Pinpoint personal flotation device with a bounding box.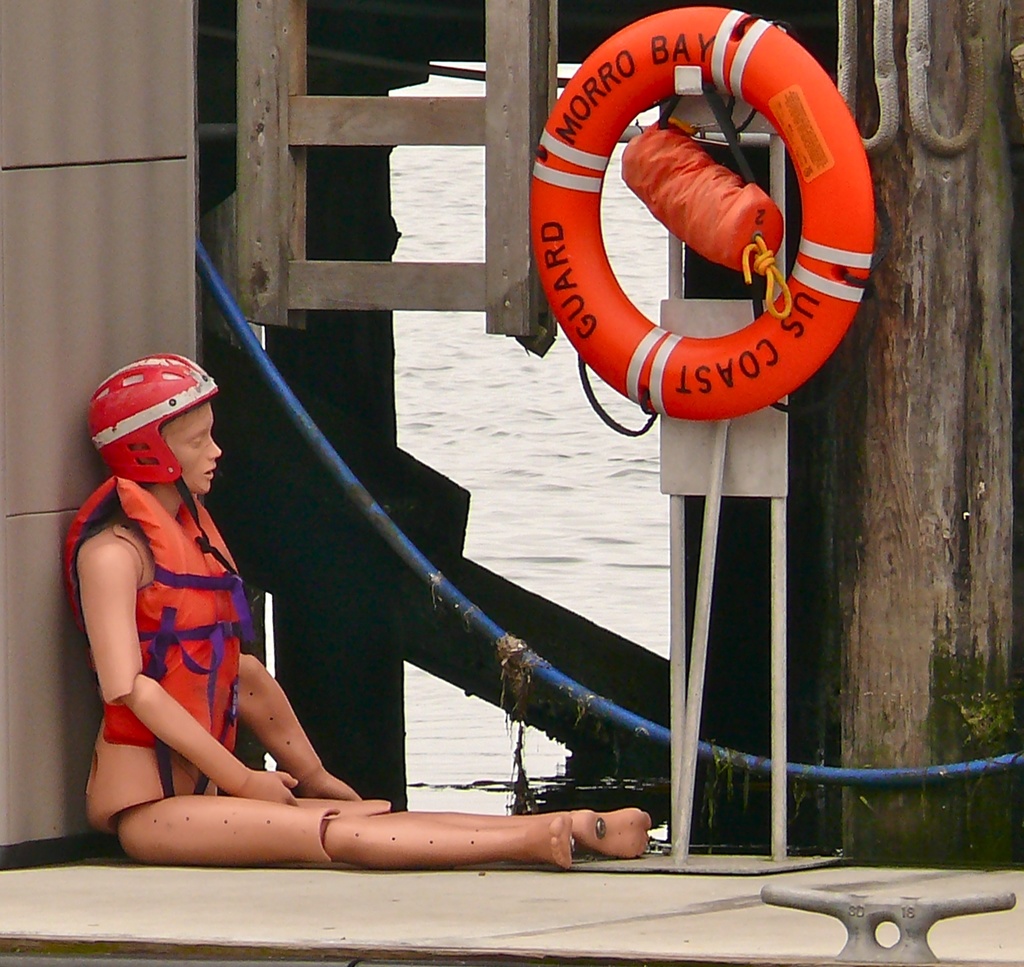
{"x1": 57, "y1": 468, "x2": 244, "y2": 798}.
